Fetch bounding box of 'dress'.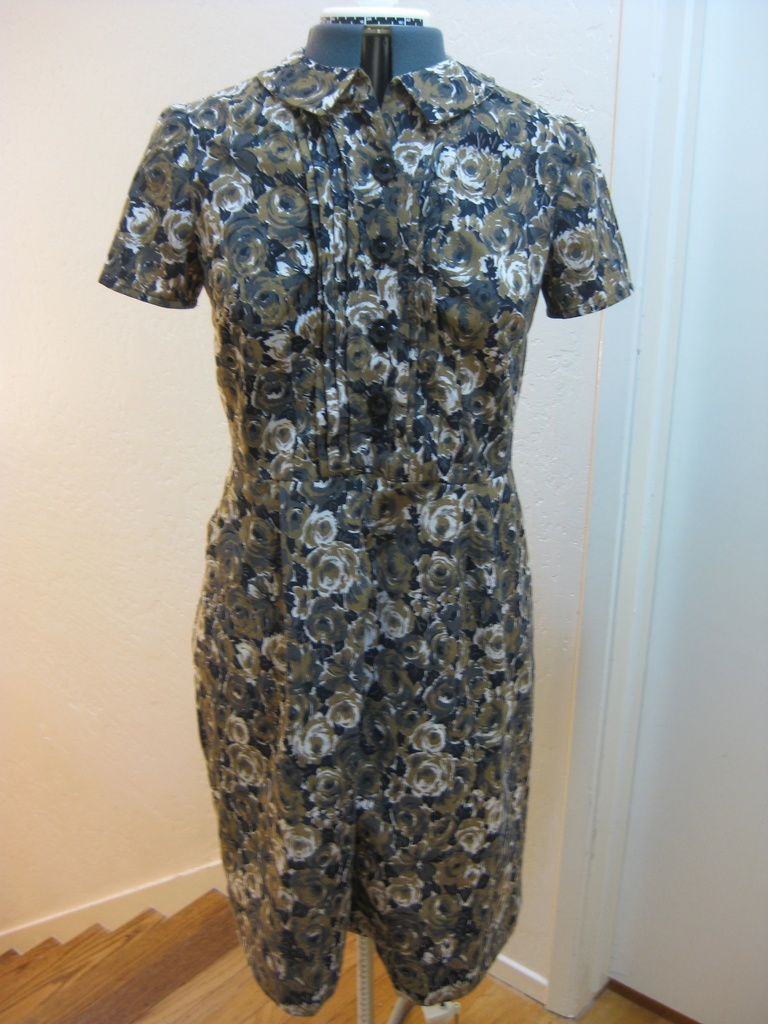
Bbox: pyautogui.locateOnScreen(92, 54, 636, 1018).
